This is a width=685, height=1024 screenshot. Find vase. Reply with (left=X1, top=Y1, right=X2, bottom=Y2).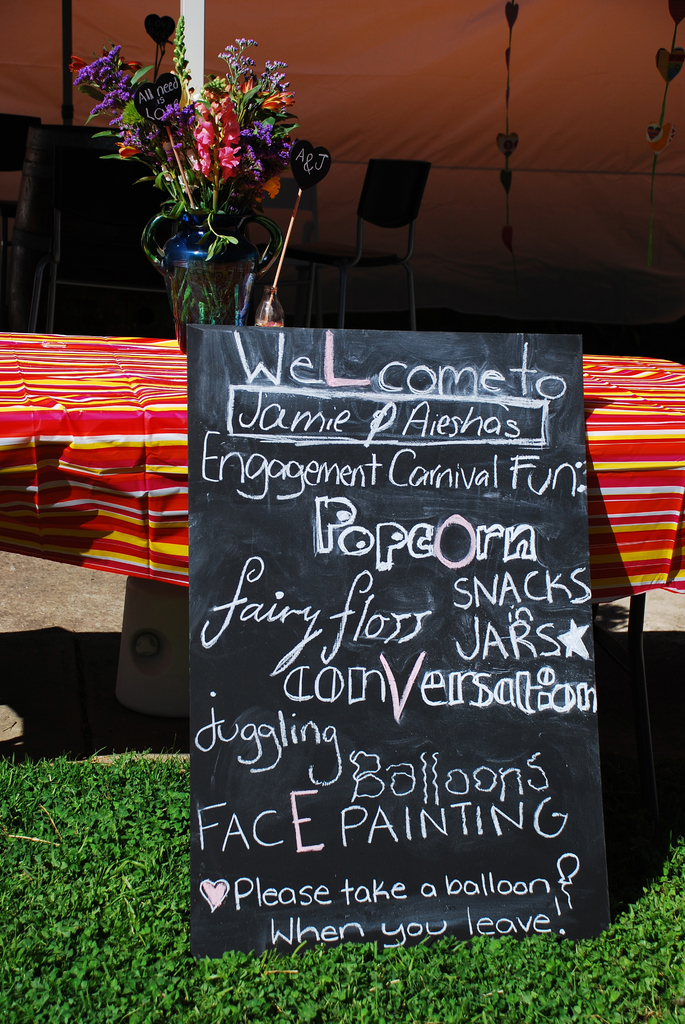
(left=139, top=202, right=285, bottom=353).
